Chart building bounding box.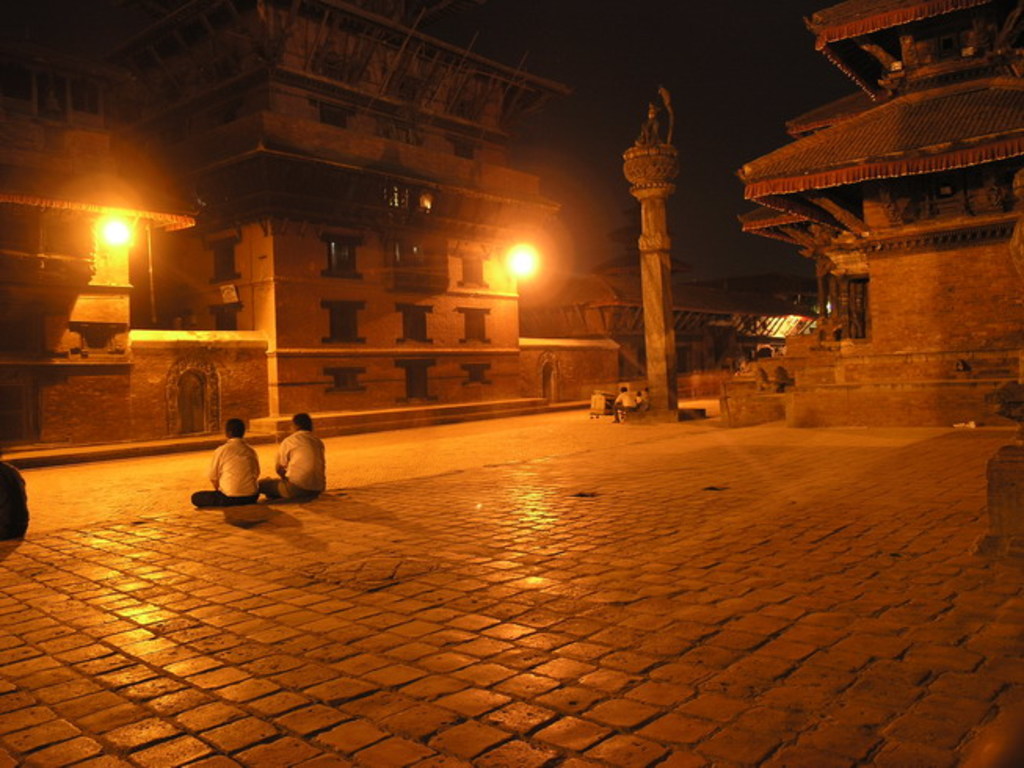
Charted: left=0, top=0, right=560, bottom=451.
